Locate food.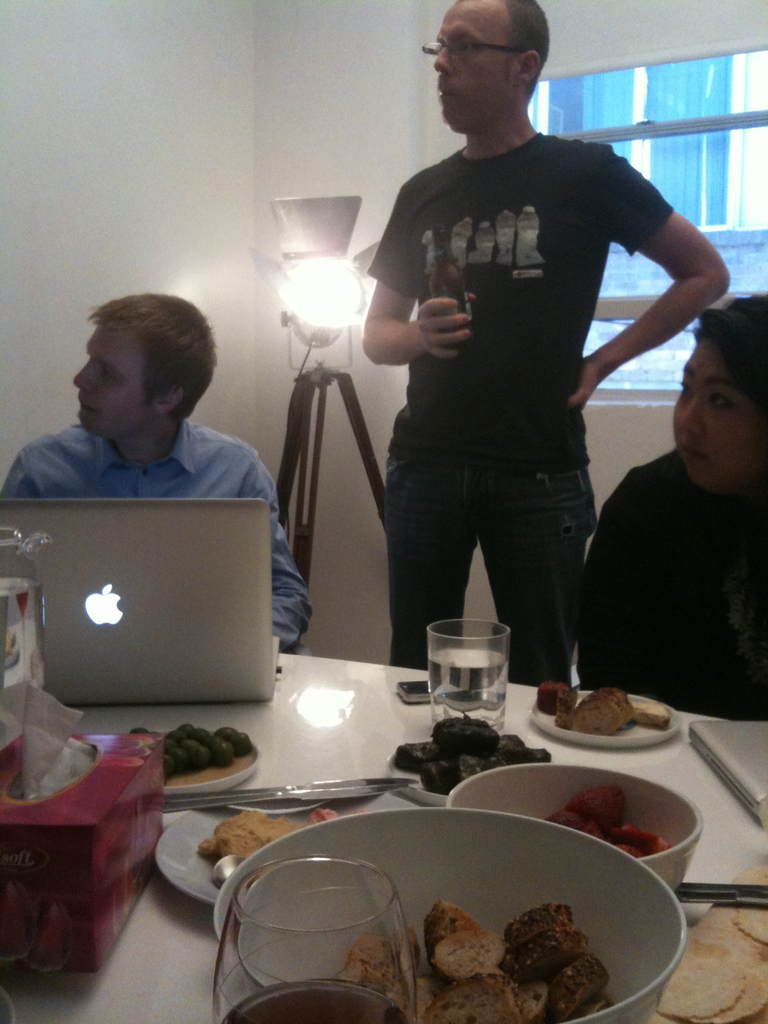
Bounding box: [535, 682, 582, 713].
